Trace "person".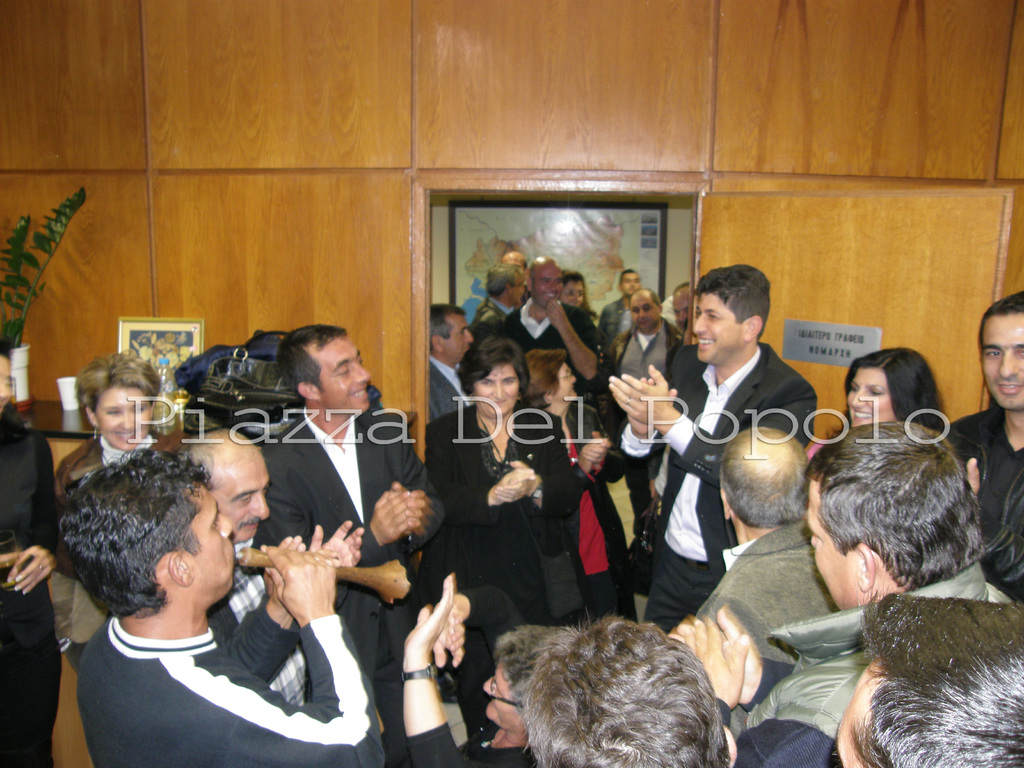
Traced to [941, 283, 1023, 594].
